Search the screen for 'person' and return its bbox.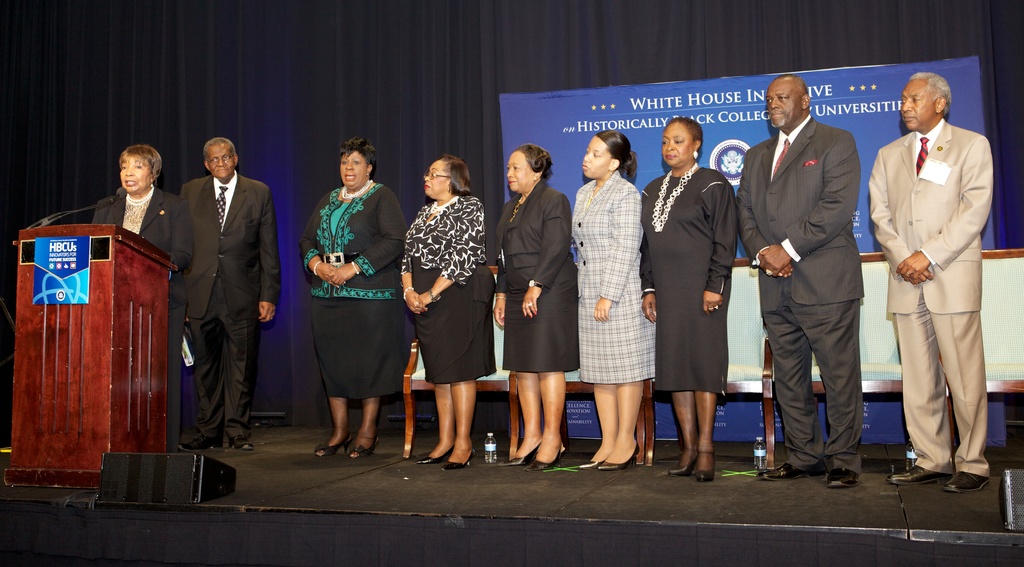
Found: Rect(871, 72, 996, 491).
